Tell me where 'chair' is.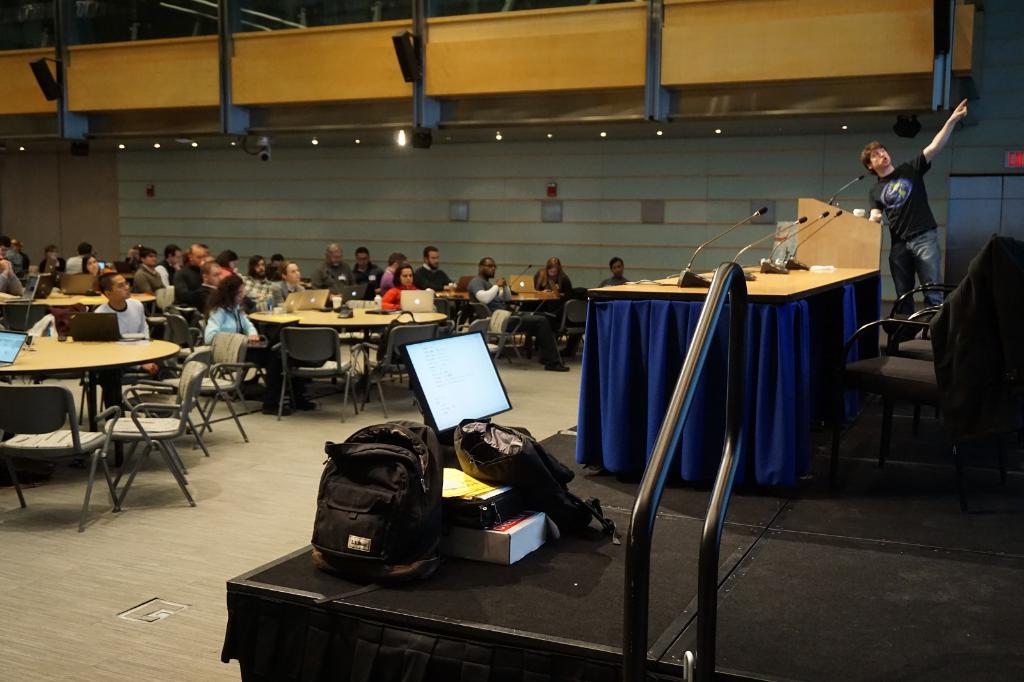
'chair' is at x1=485 y1=305 x2=514 y2=361.
